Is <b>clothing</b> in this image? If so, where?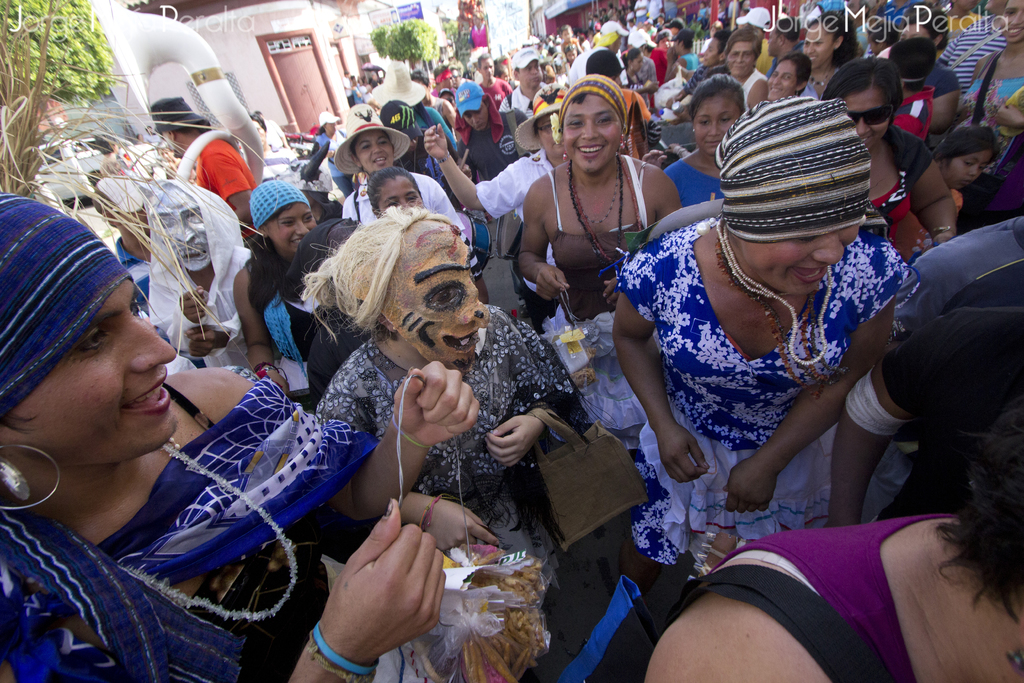
Yes, at box(309, 331, 566, 606).
